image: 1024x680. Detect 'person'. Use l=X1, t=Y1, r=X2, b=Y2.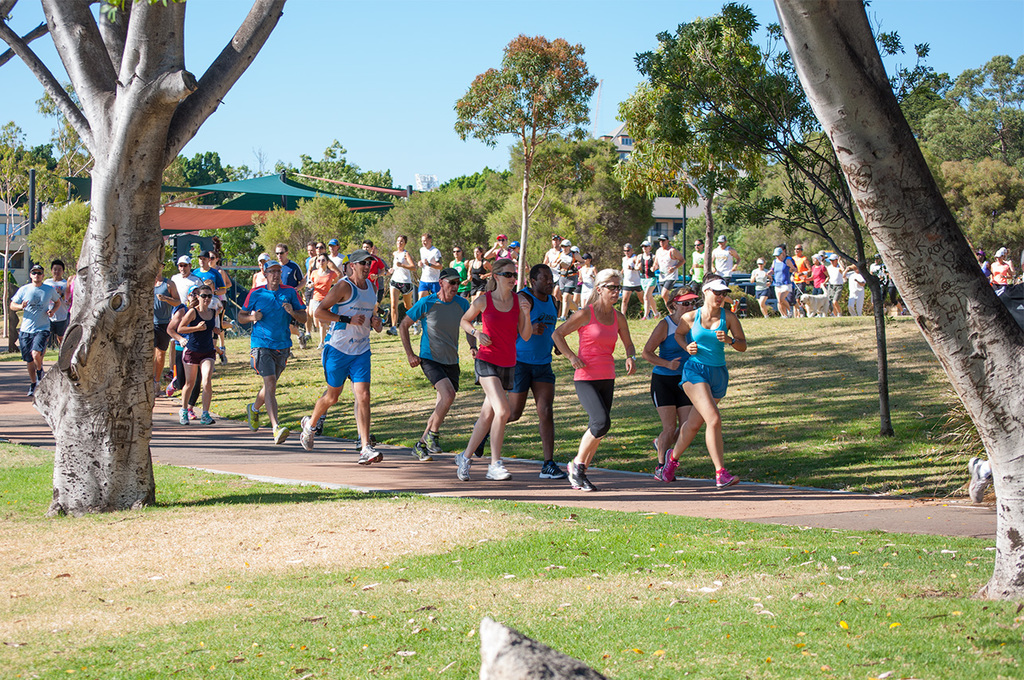
l=541, t=235, r=562, b=285.
